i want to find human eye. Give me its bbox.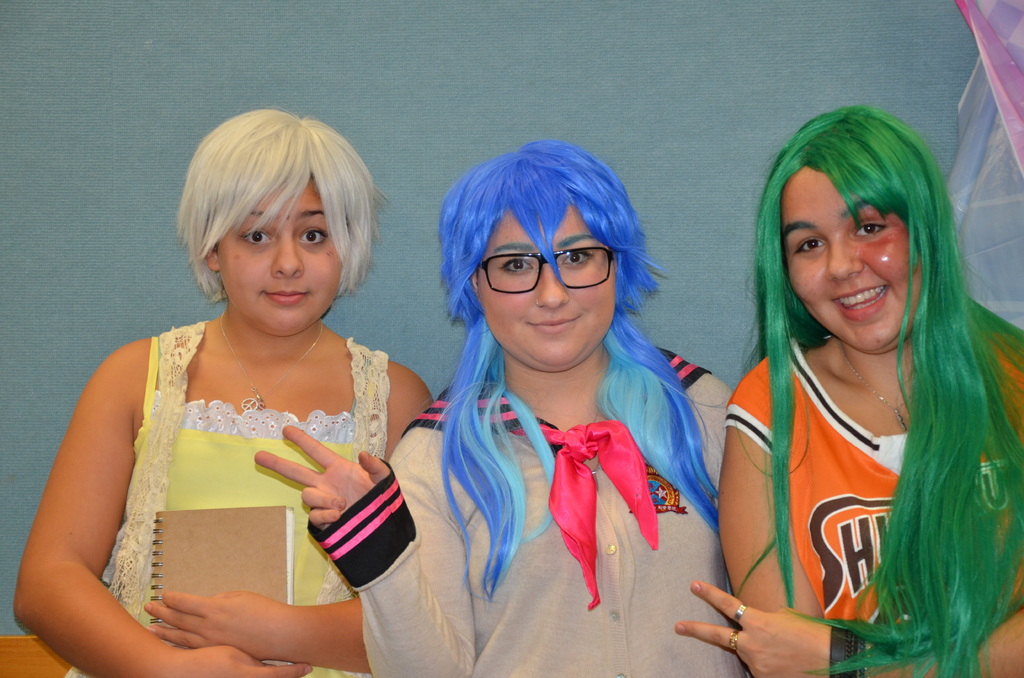
l=298, t=225, r=330, b=246.
